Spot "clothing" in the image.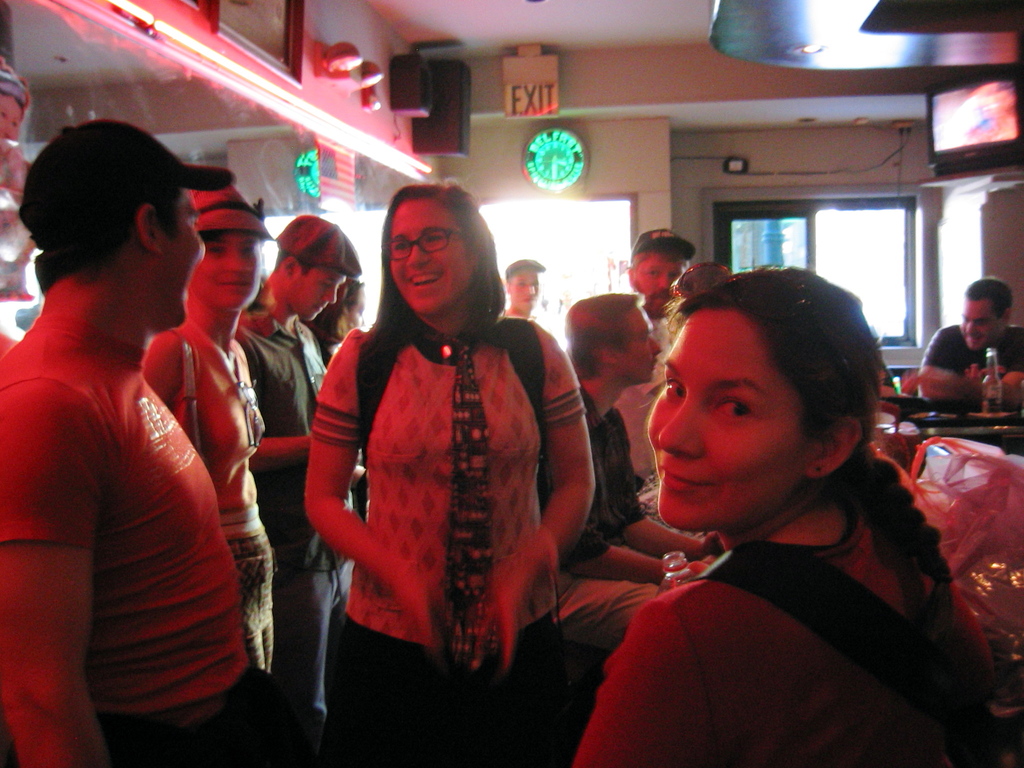
"clothing" found at <bbox>161, 349, 285, 641</bbox>.
